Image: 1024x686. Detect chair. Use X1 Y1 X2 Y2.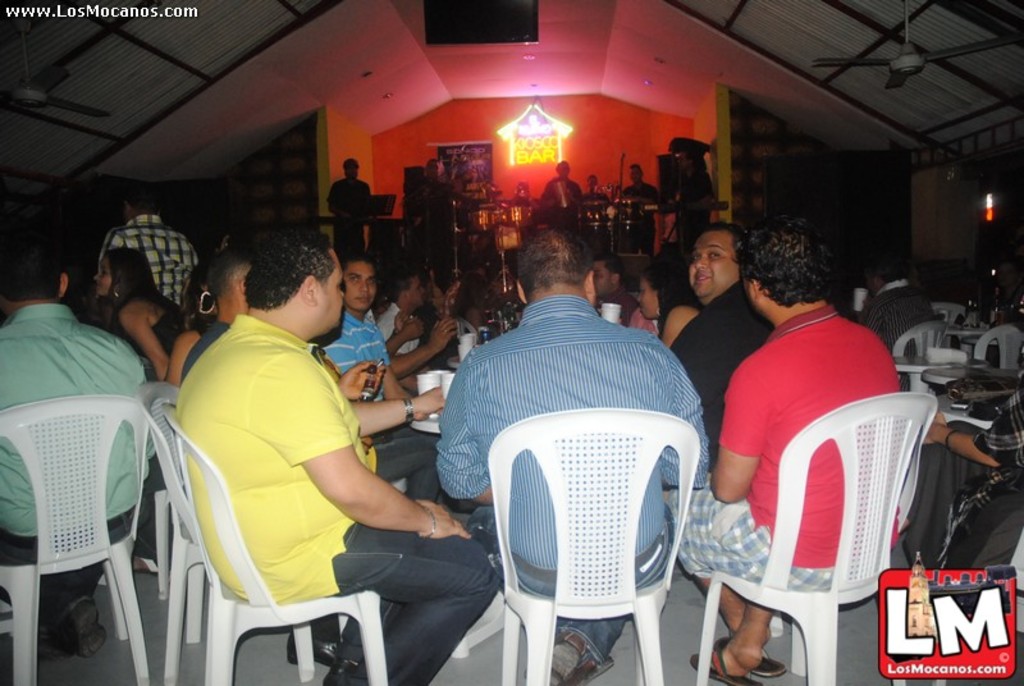
0 397 156 685.
